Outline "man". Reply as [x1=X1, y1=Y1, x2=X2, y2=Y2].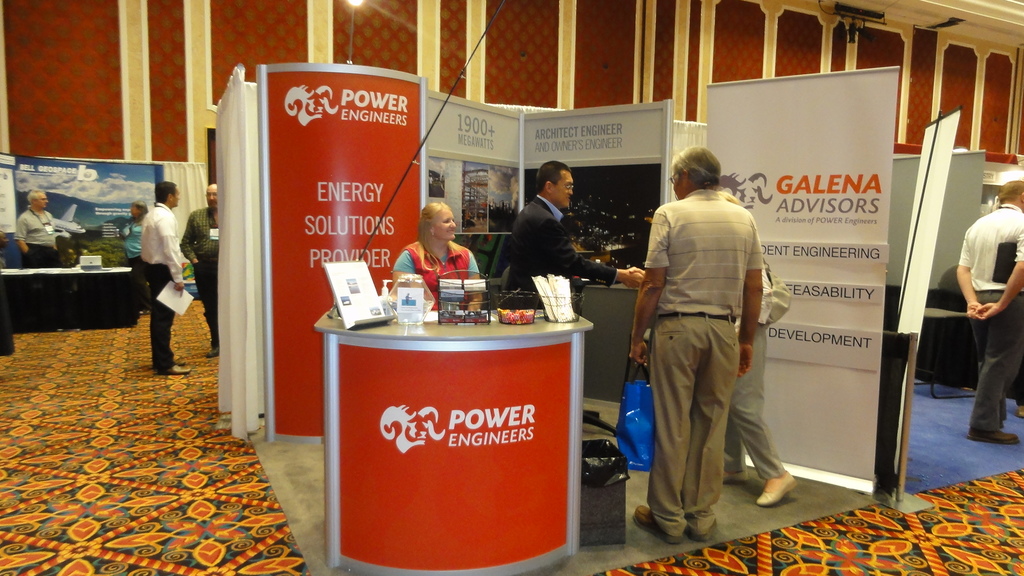
[x1=623, y1=144, x2=779, y2=540].
